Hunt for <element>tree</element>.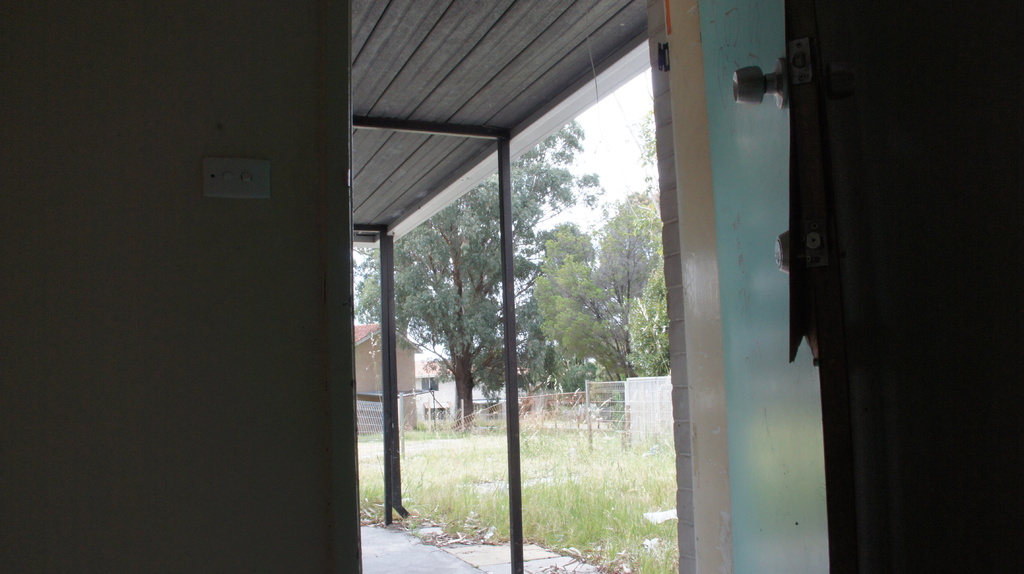
Hunted down at rect(632, 106, 656, 161).
